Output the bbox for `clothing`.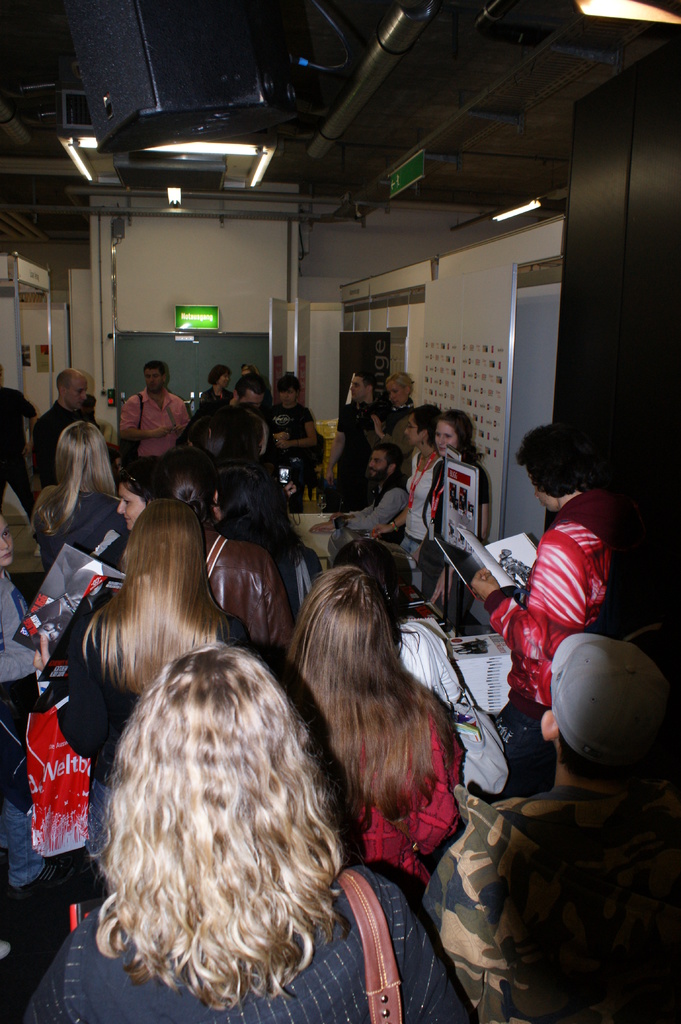
bbox=(29, 400, 79, 491).
